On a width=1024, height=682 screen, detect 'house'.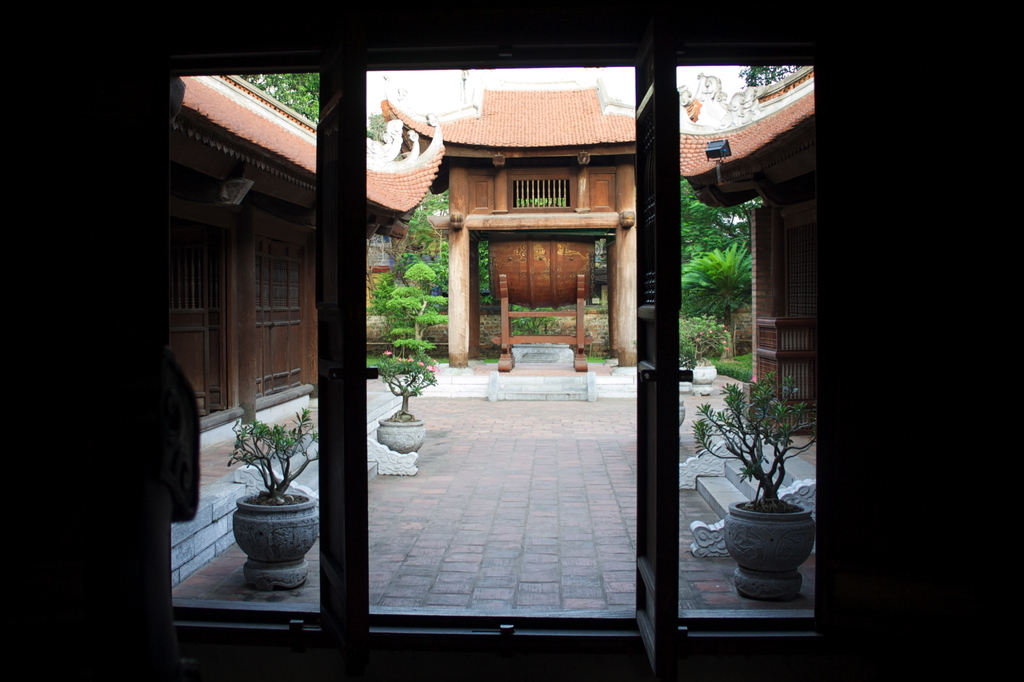
box(678, 61, 824, 559).
